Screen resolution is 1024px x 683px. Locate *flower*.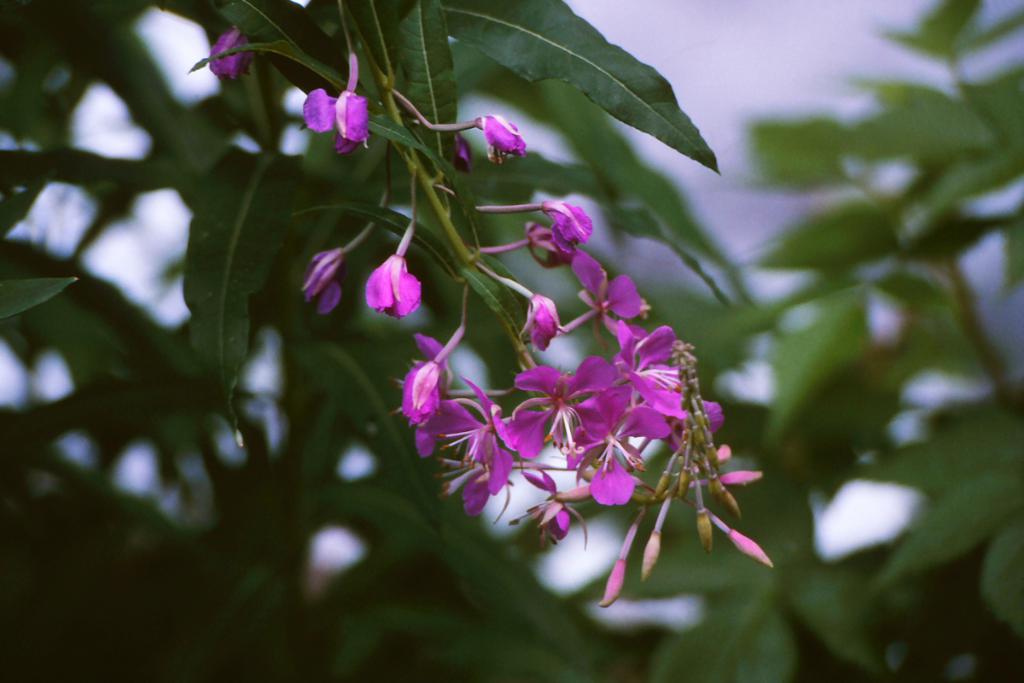
567,253,643,347.
